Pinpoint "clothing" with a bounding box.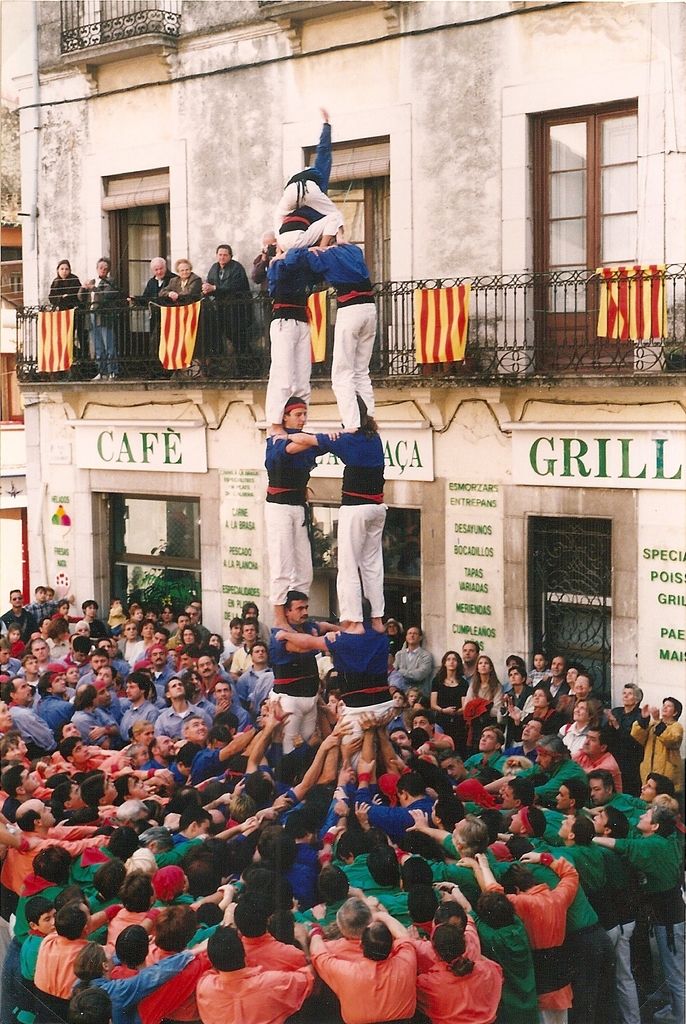
(266,166,345,237).
